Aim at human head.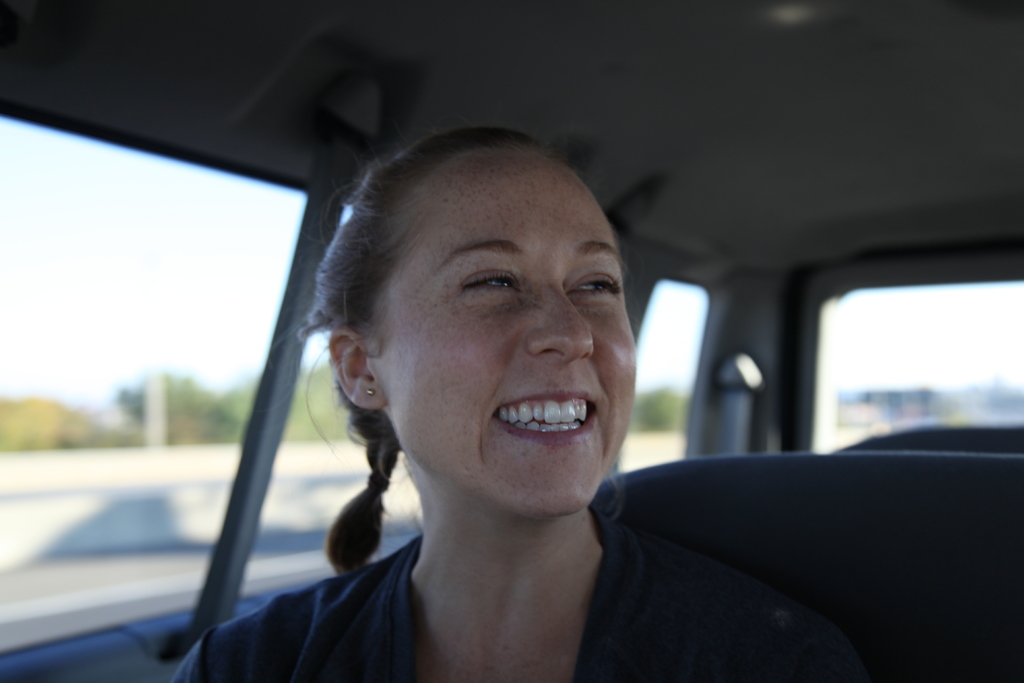
Aimed at pyautogui.locateOnScreen(307, 117, 635, 473).
